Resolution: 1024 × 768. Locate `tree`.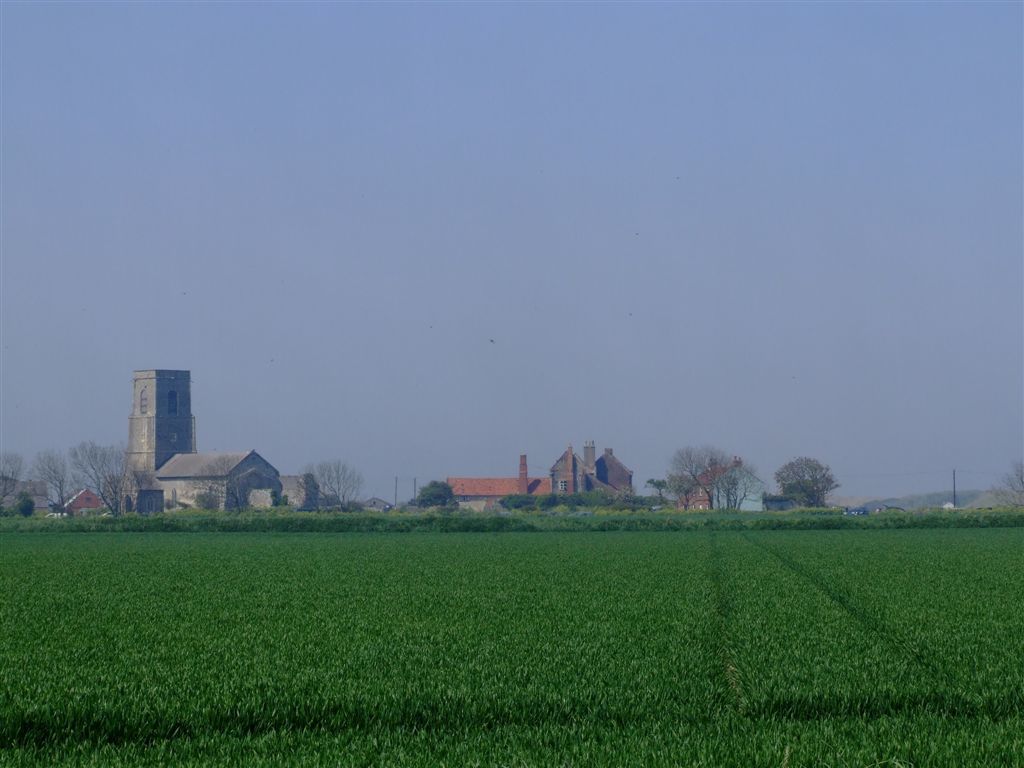
Rect(412, 480, 458, 511).
